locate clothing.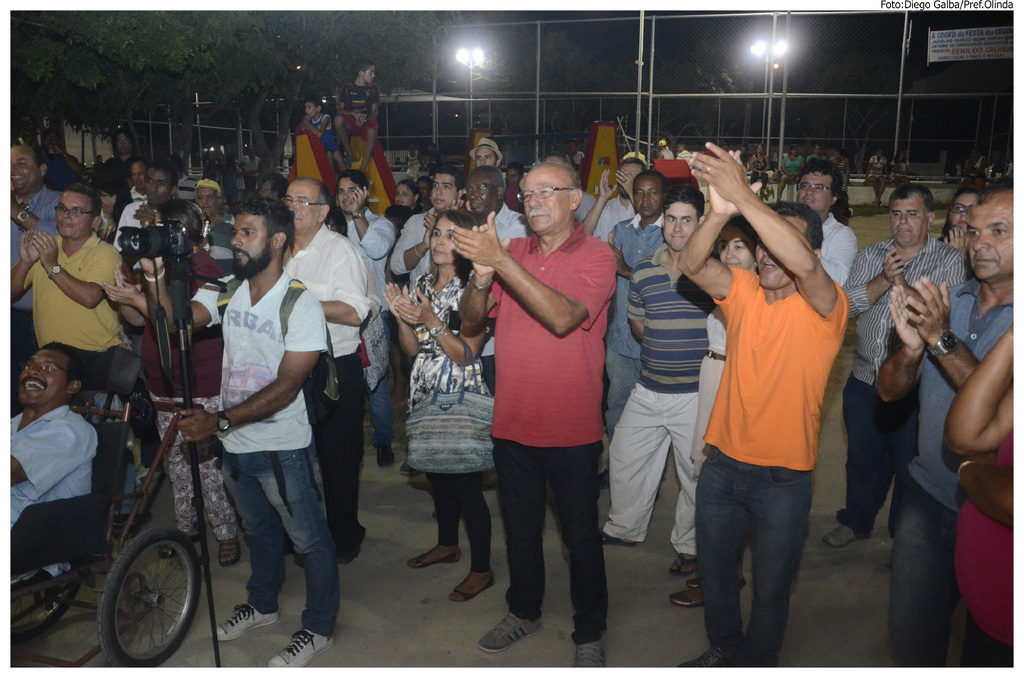
Bounding box: [x1=342, y1=202, x2=399, y2=466].
